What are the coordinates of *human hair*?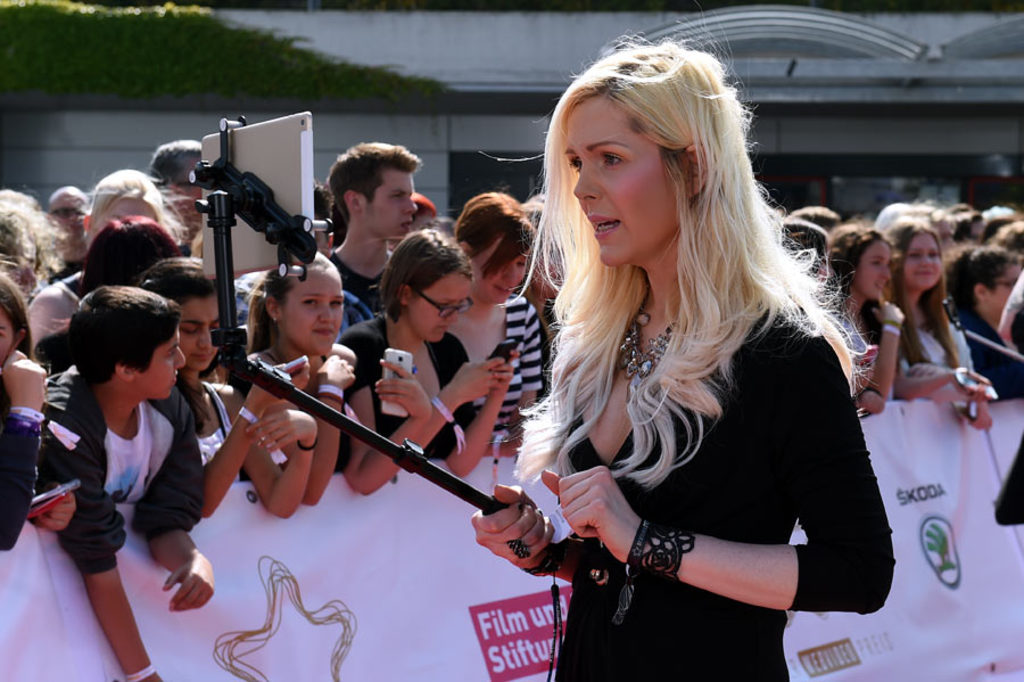
detection(325, 139, 422, 228).
